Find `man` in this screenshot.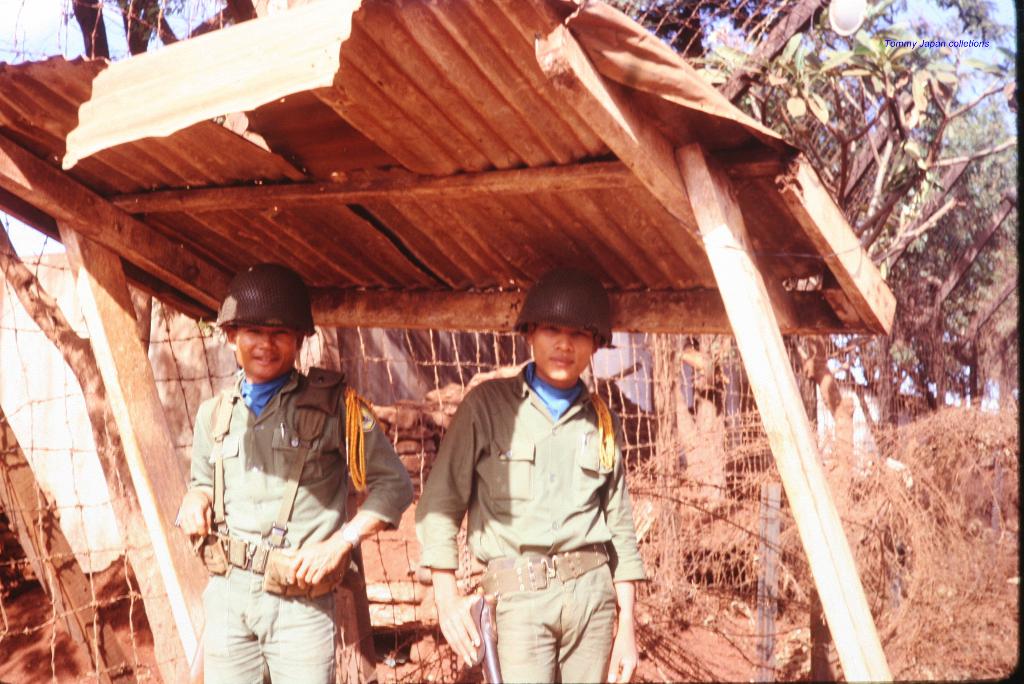
The bounding box for `man` is [428,248,656,683].
